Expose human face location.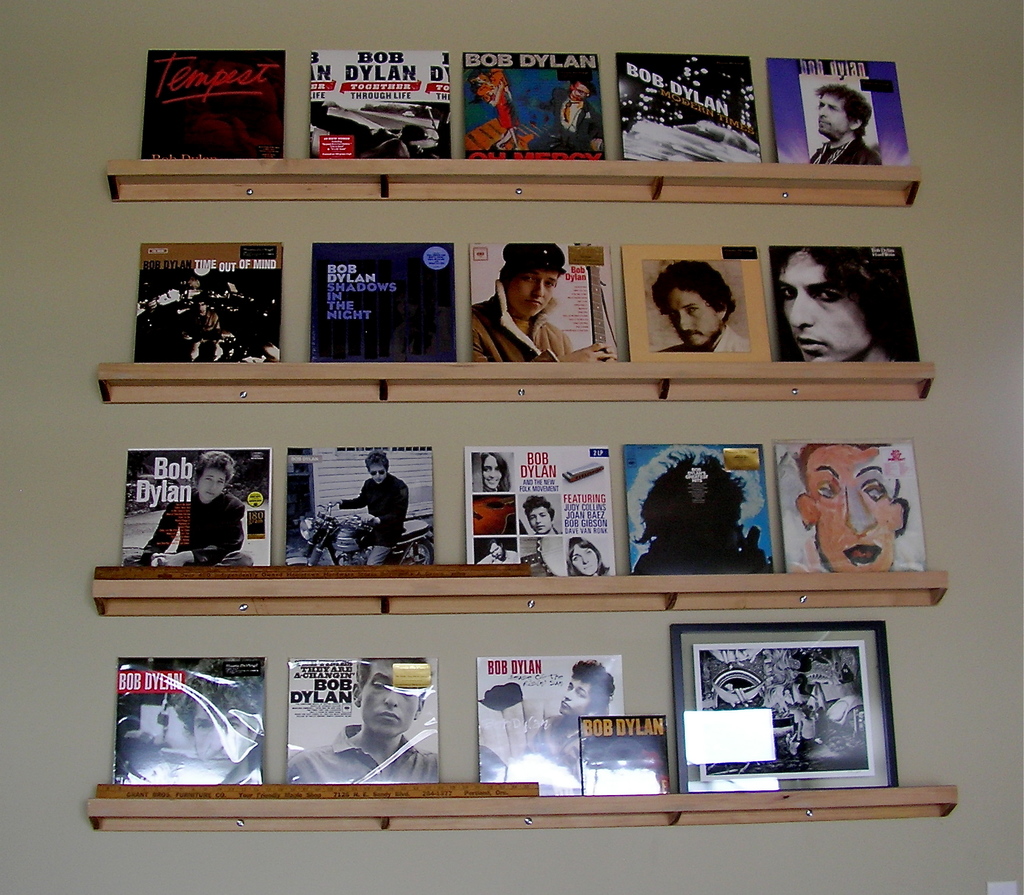
Exposed at crop(531, 507, 550, 532).
